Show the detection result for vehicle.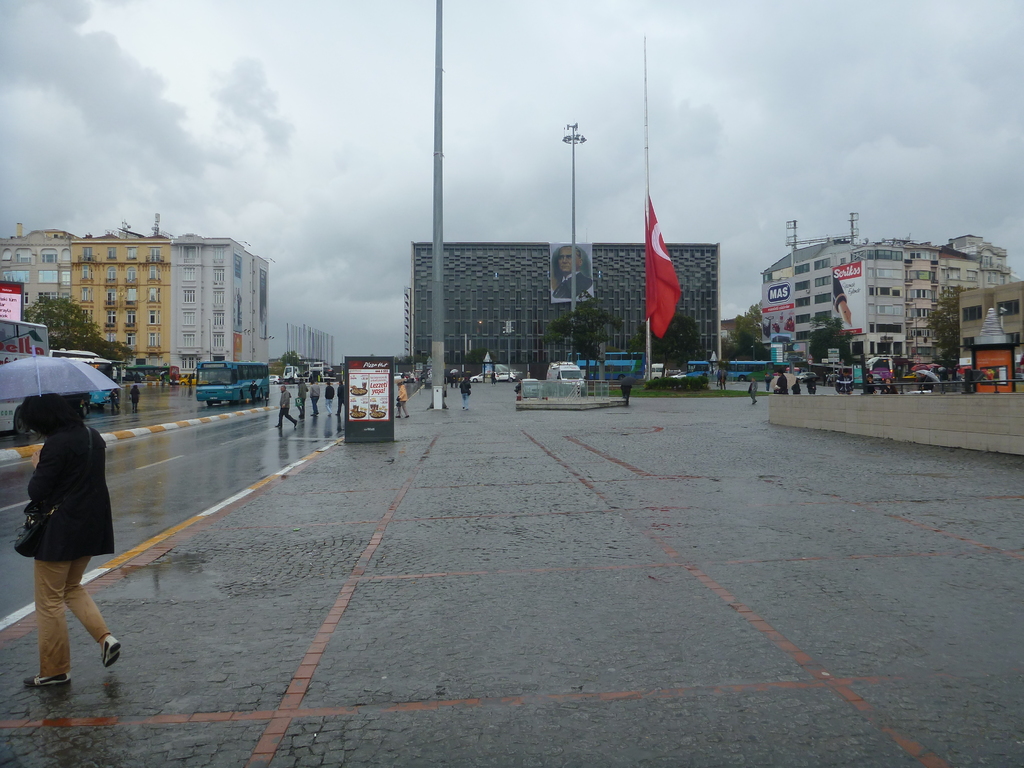
select_region(46, 346, 100, 357).
